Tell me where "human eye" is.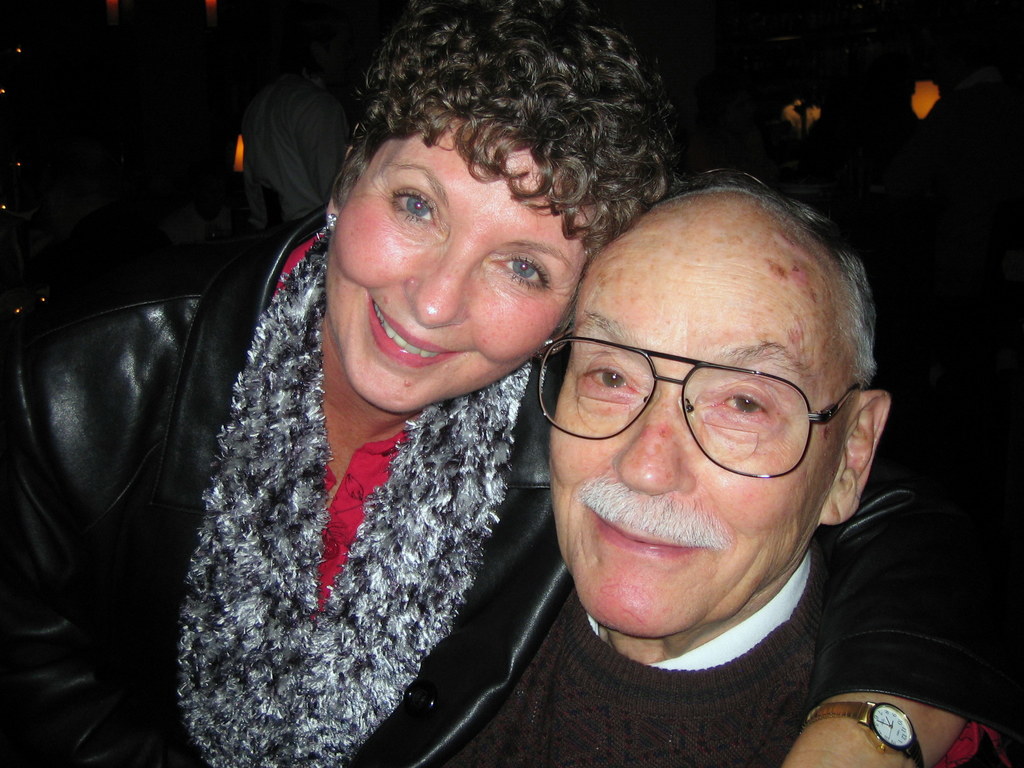
"human eye" is at x1=713, y1=385, x2=771, y2=422.
